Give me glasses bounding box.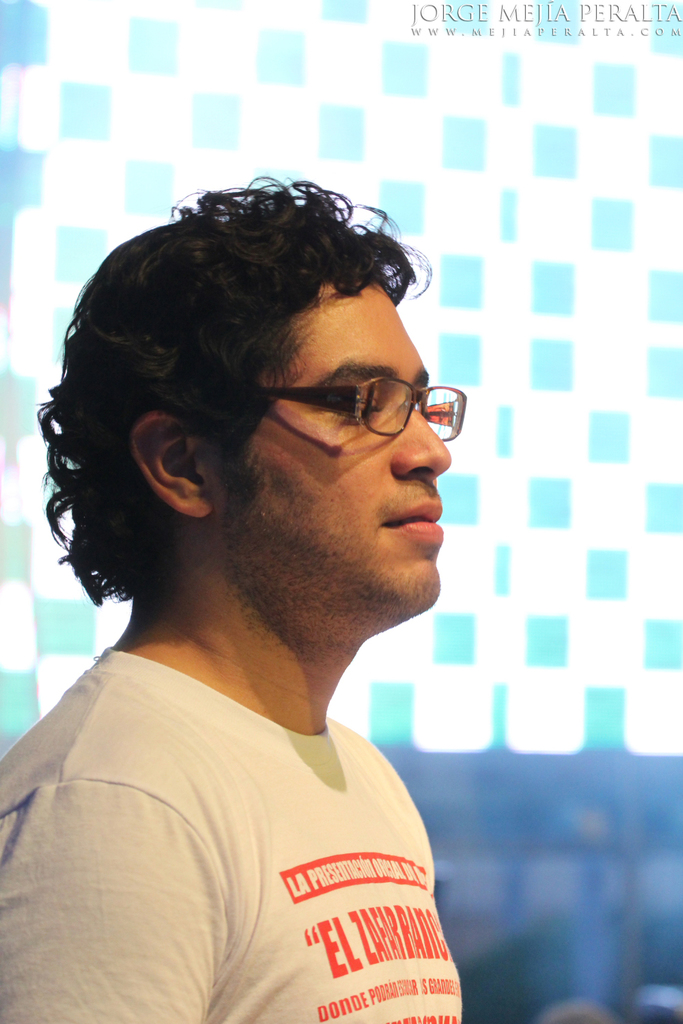
215,360,471,443.
